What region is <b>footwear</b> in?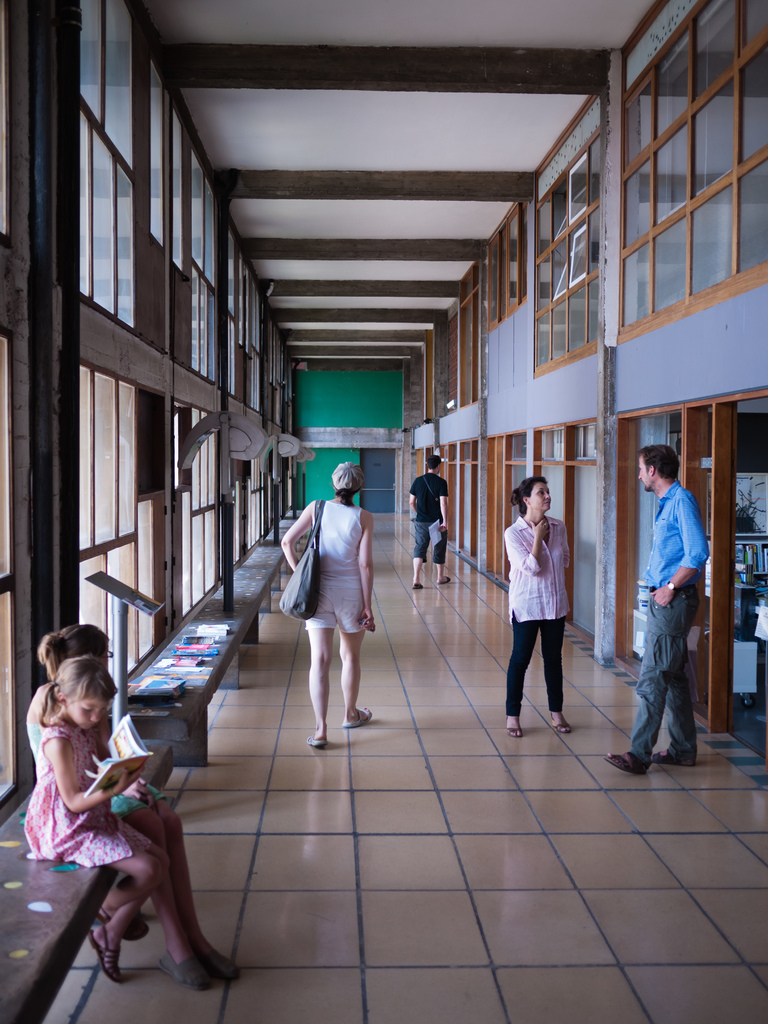
select_region(300, 735, 332, 751).
